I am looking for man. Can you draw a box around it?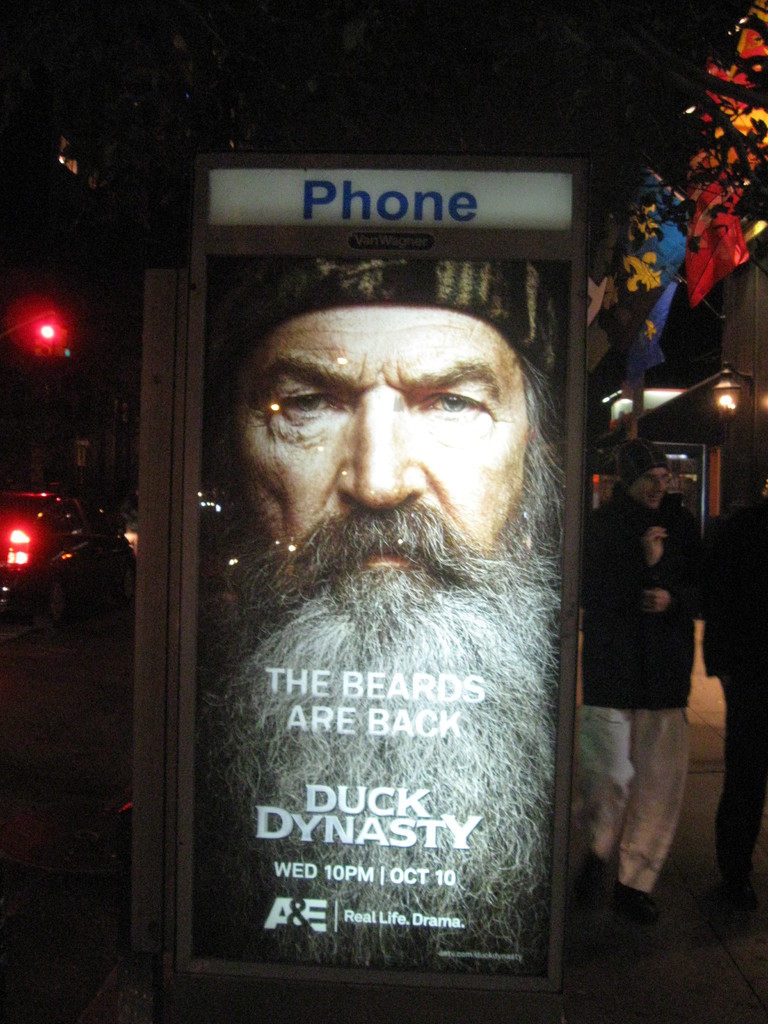
Sure, the bounding box is x1=131 y1=239 x2=599 y2=1023.
